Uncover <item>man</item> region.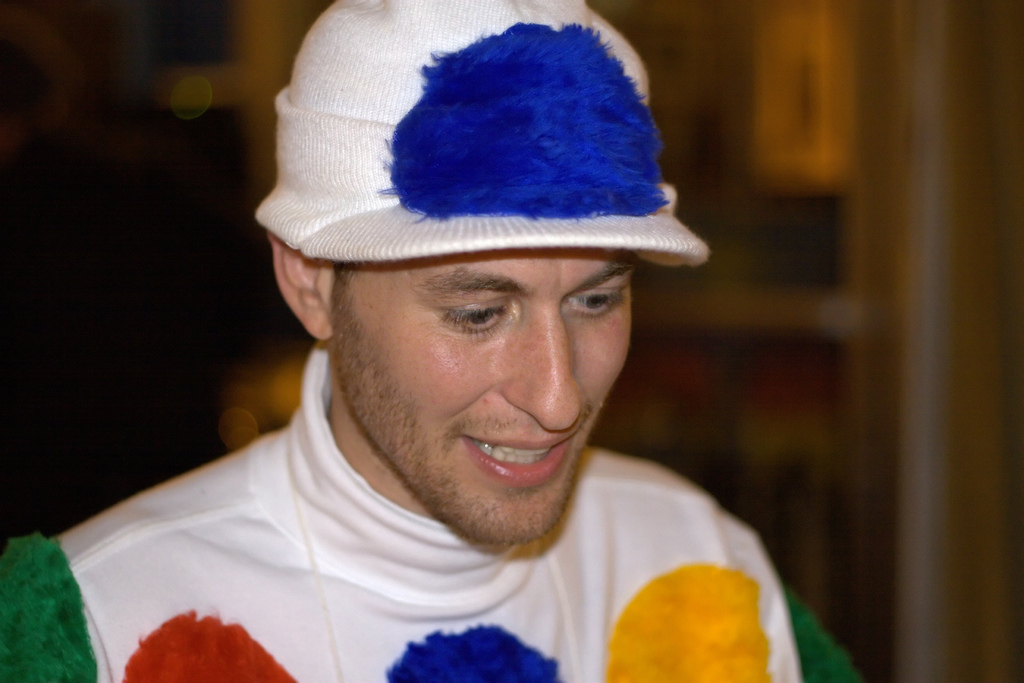
Uncovered: box(32, 22, 852, 682).
